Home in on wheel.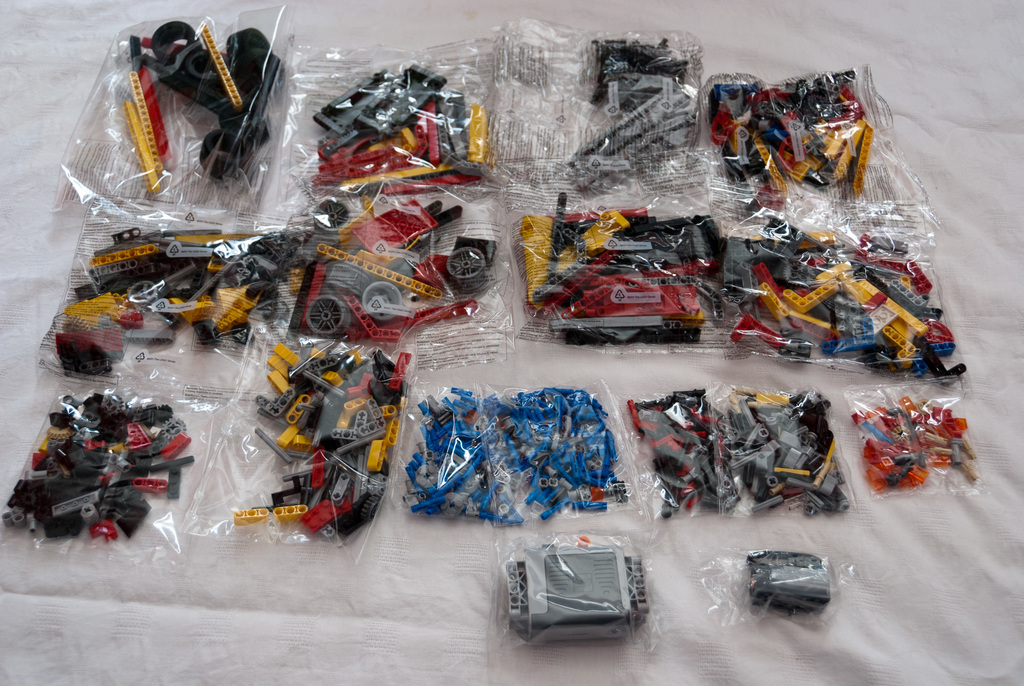
Homed in at <box>447,247,490,295</box>.
